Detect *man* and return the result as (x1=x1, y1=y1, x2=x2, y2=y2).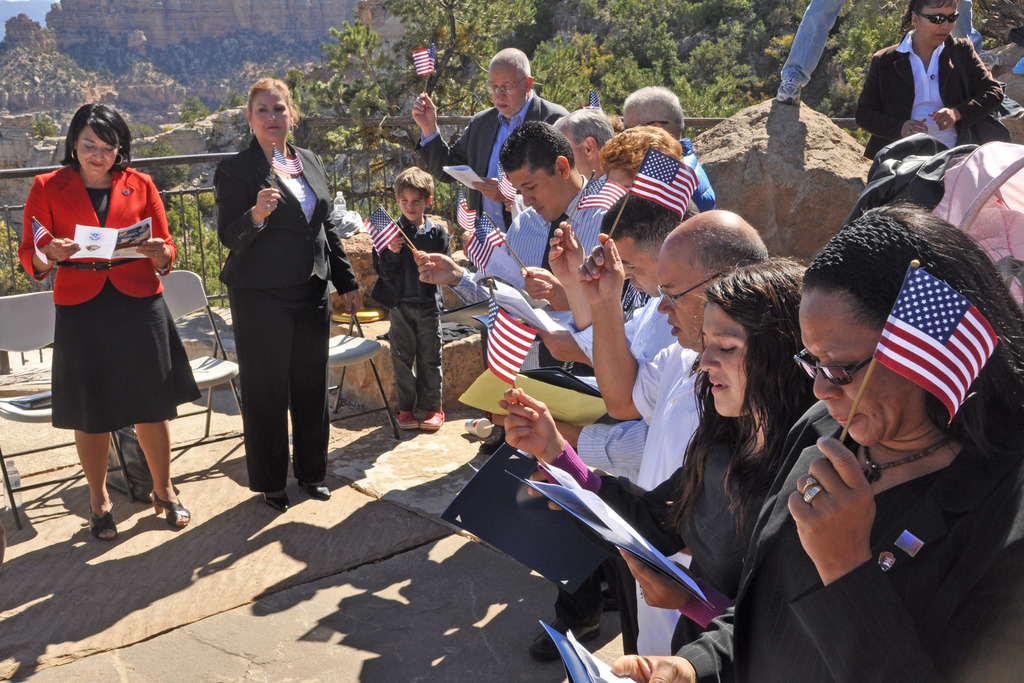
(x1=491, y1=192, x2=692, y2=654).
